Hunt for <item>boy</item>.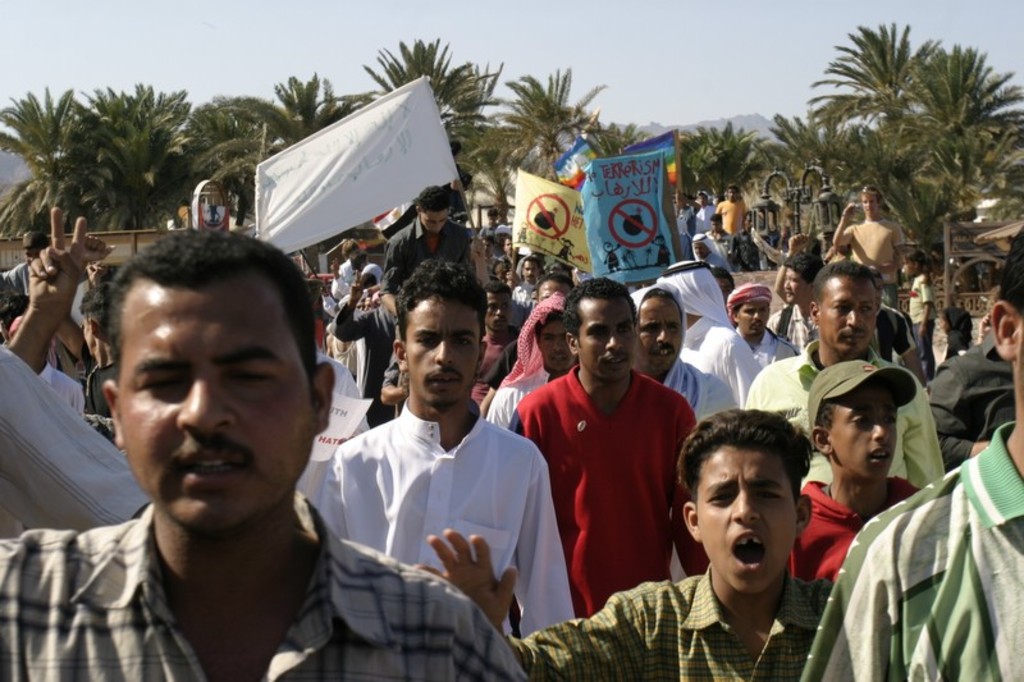
Hunted down at 797, 349, 938, 578.
